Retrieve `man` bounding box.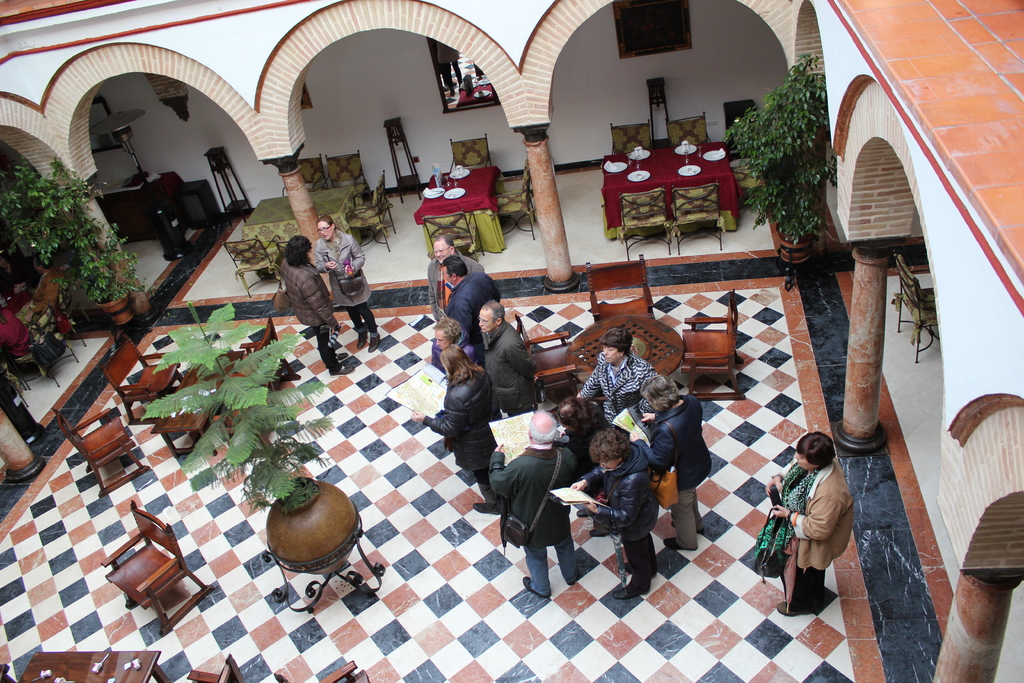
Bounding box: 493, 407, 589, 594.
